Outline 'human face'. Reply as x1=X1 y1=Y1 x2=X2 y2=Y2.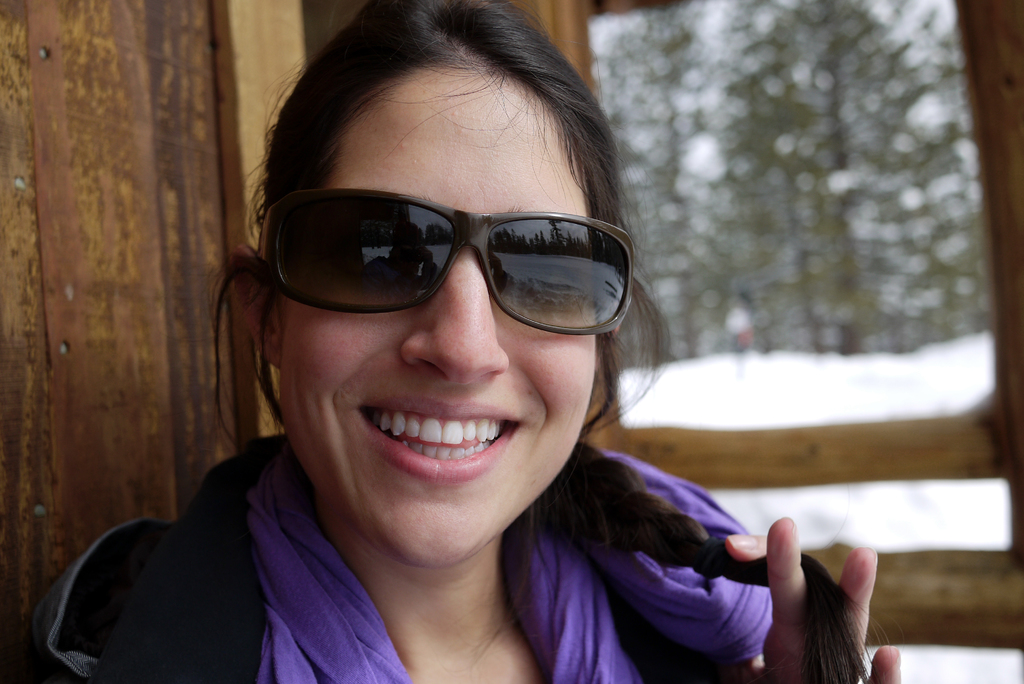
x1=279 y1=81 x2=596 y2=573.
